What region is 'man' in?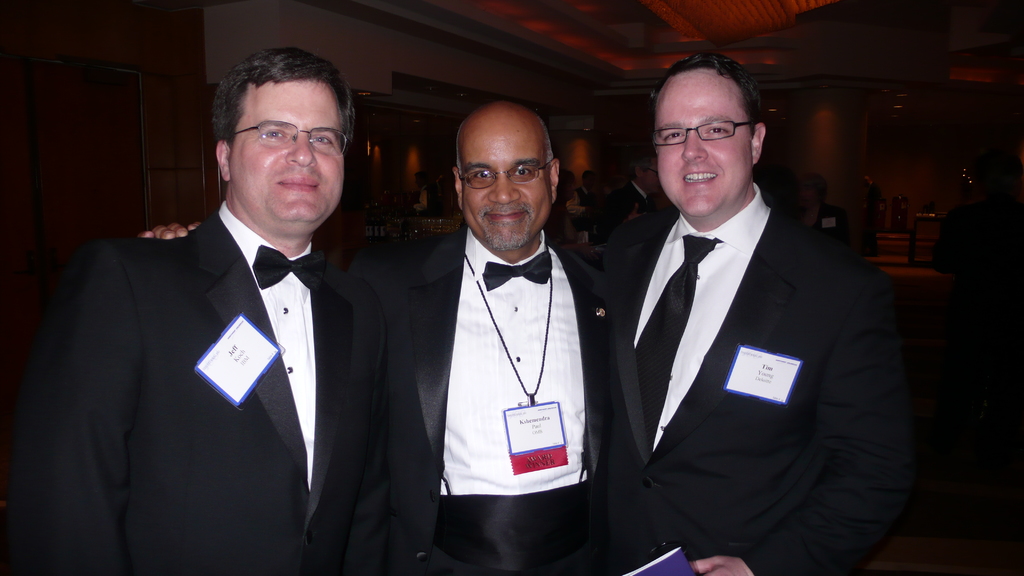
<bbox>585, 43, 904, 575</bbox>.
